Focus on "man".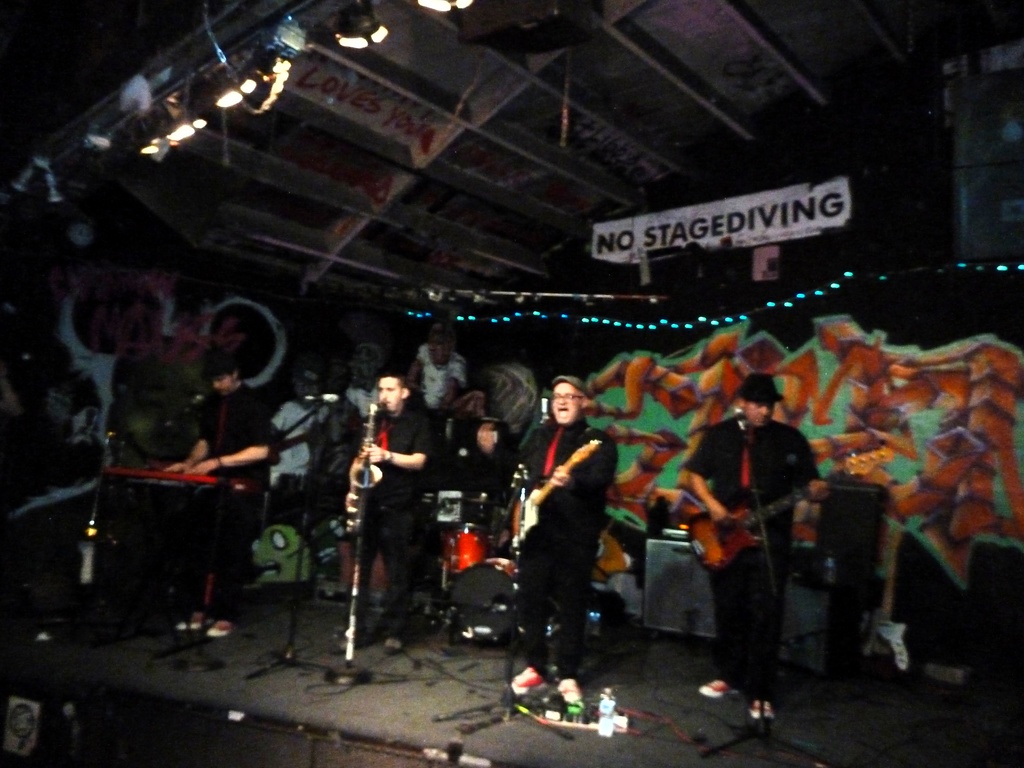
Focused at [493, 376, 611, 714].
